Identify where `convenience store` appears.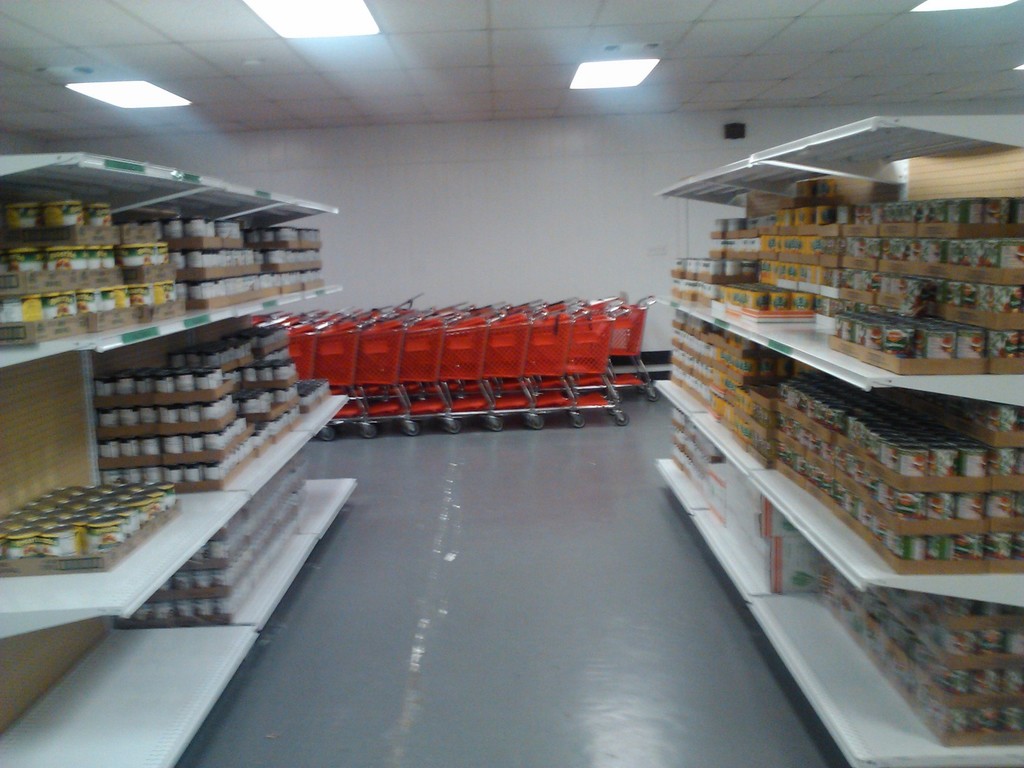
Appears at locate(31, 74, 1023, 697).
